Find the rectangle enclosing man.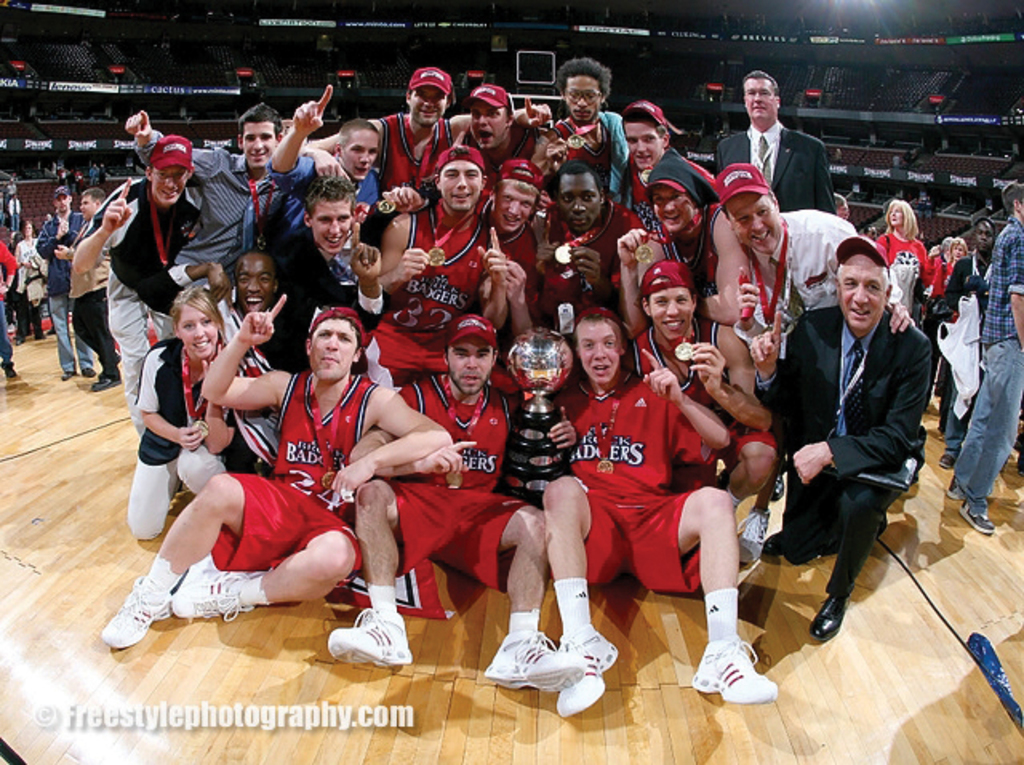
crop(261, 78, 384, 254).
